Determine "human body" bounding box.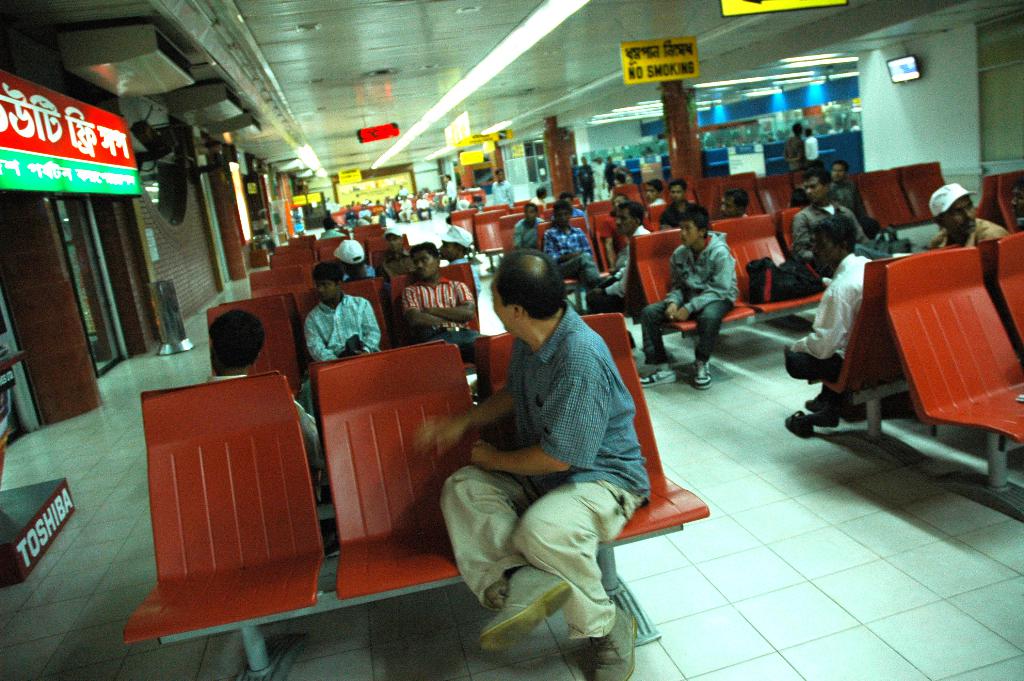
Determined: <bbox>299, 288, 379, 366</bbox>.
